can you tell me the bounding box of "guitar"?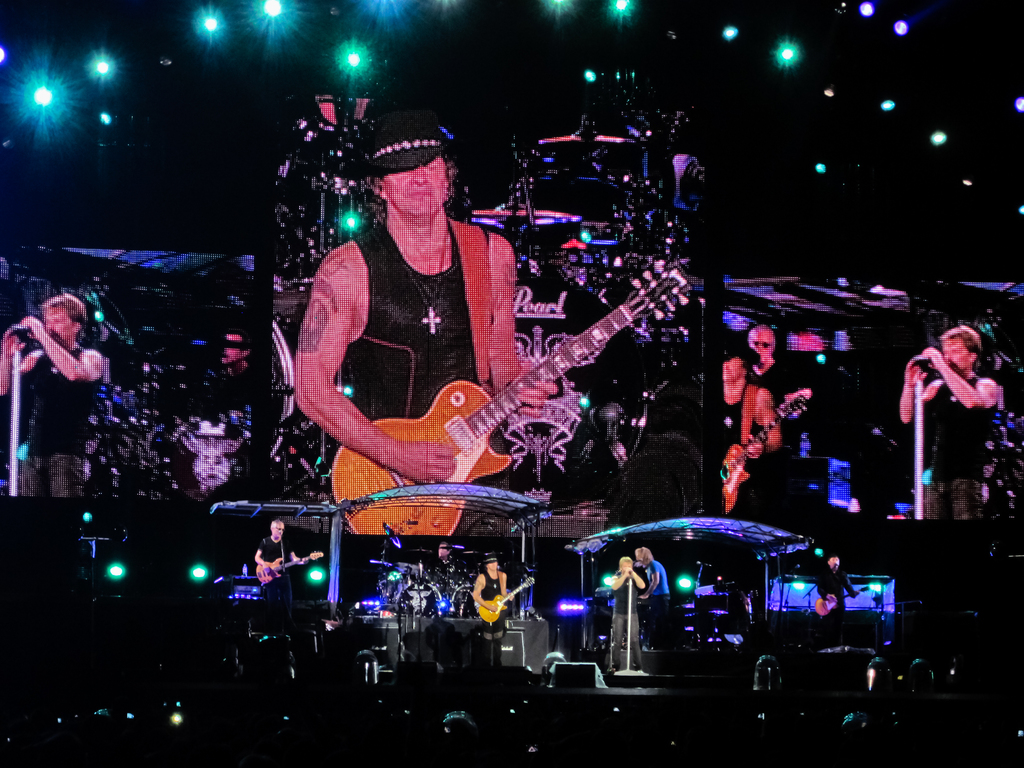
left=813, top=590, right=866, bottom=616.
